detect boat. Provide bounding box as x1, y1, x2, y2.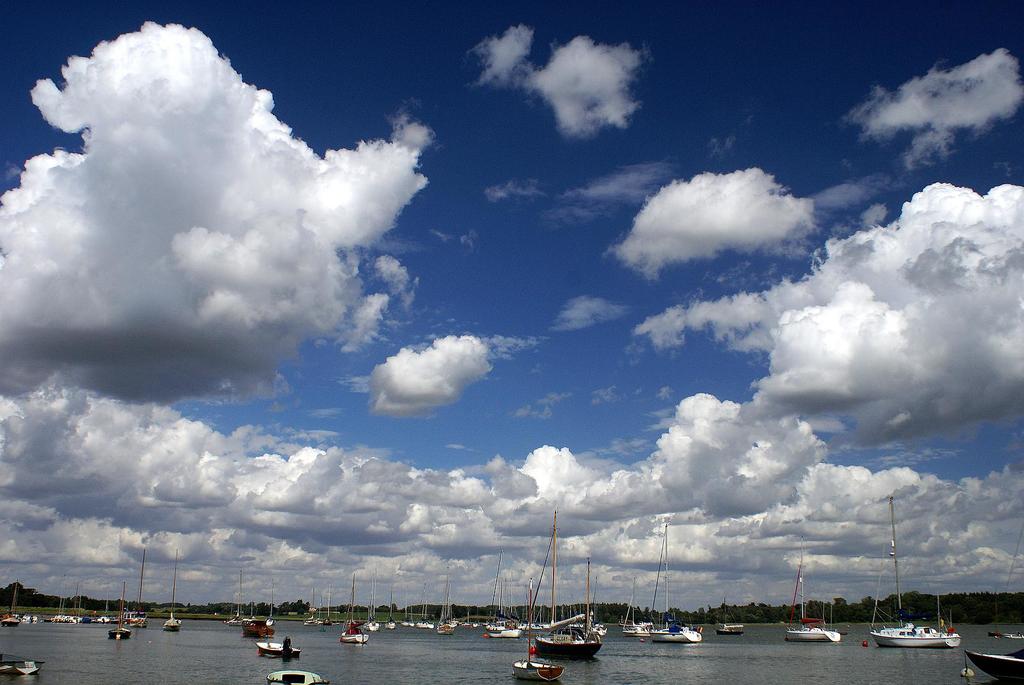
487, 549, 522, 636.
